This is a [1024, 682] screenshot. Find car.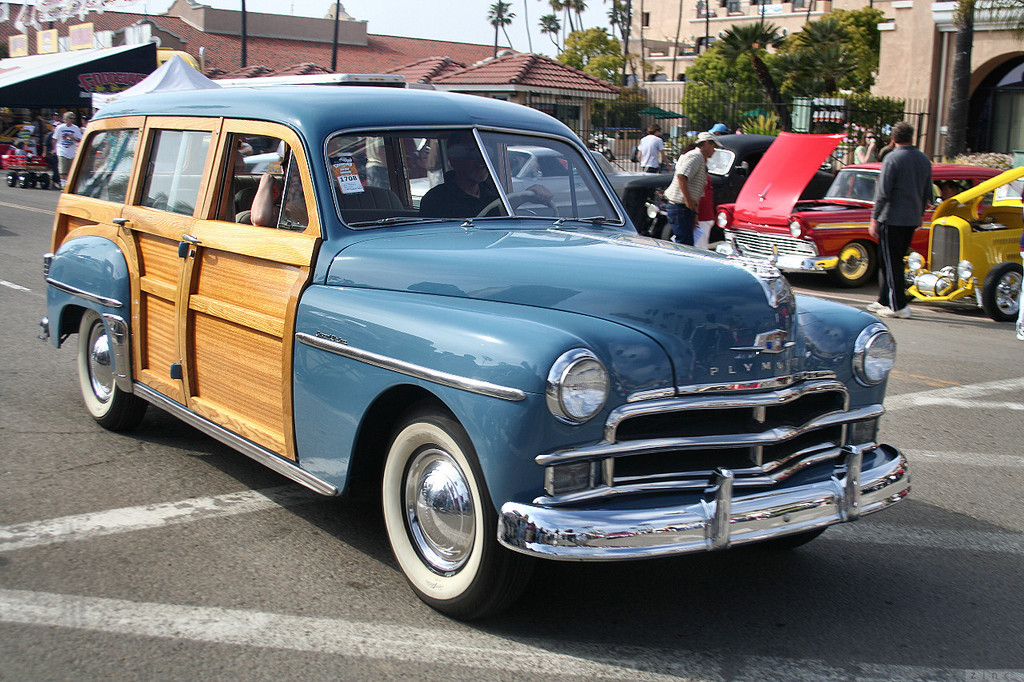
Bounding box: bbox=(617, 131, 846, 241).
